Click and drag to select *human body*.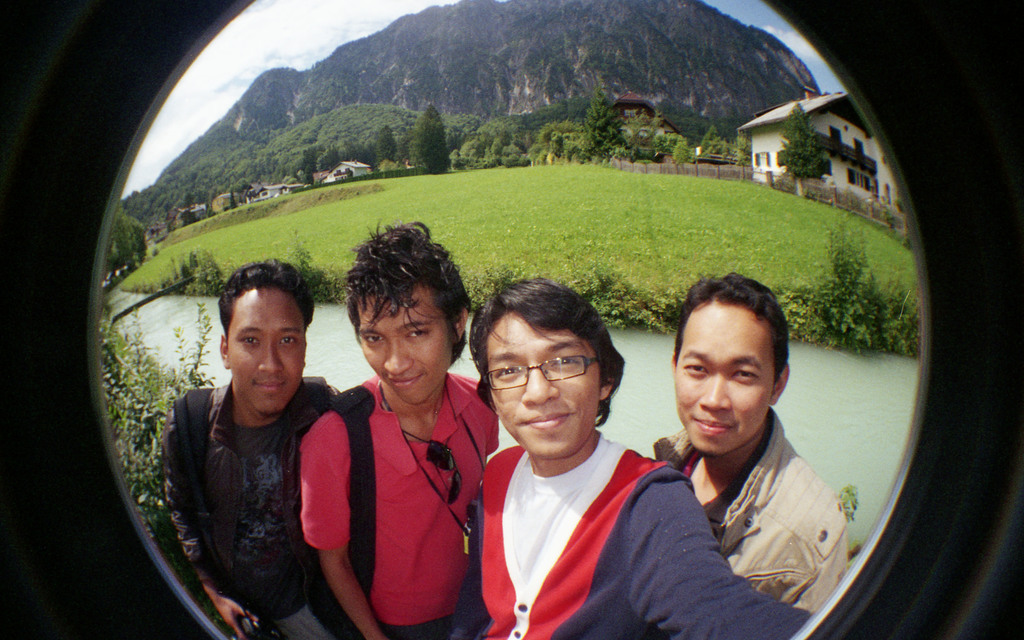
Selection: x1=480 y1=424 x2=808 y2=639.
